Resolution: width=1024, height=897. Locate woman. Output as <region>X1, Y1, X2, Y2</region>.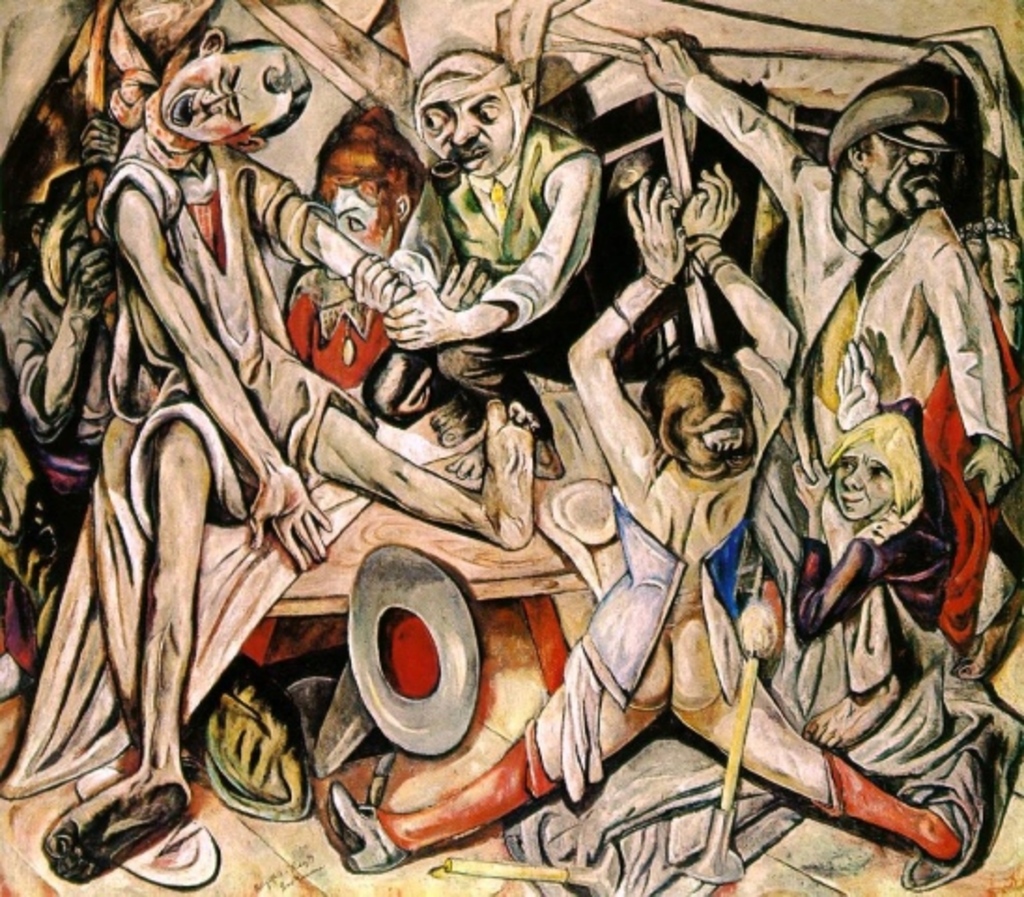
<region>783, 336, 975, 759</region>.
